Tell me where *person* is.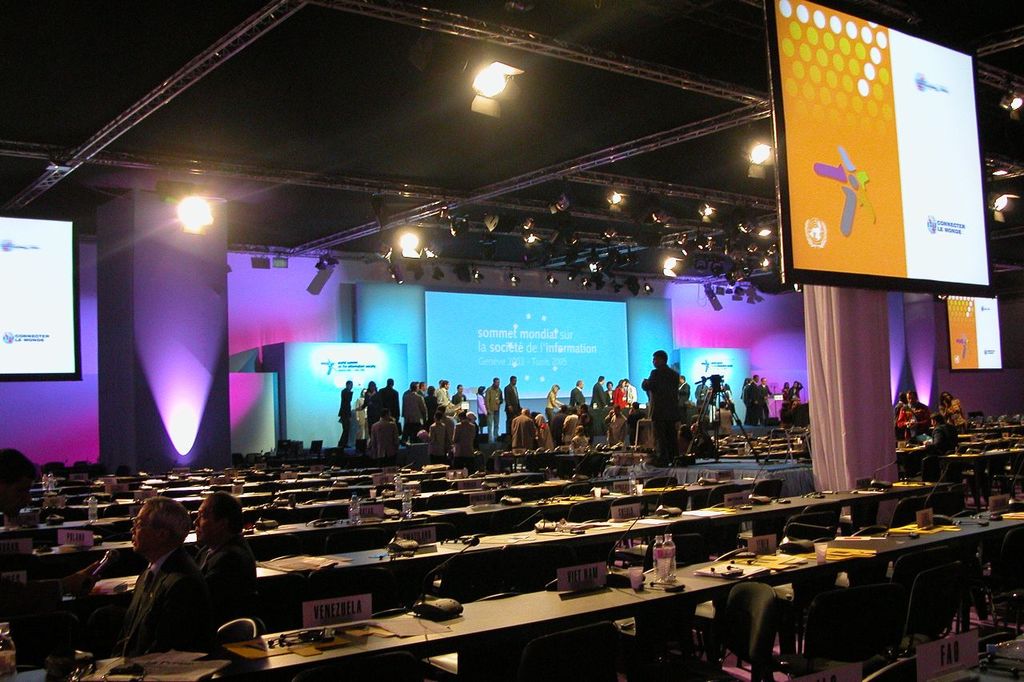
*person* is at (left=789, top=377, right=804, bottom=397).
